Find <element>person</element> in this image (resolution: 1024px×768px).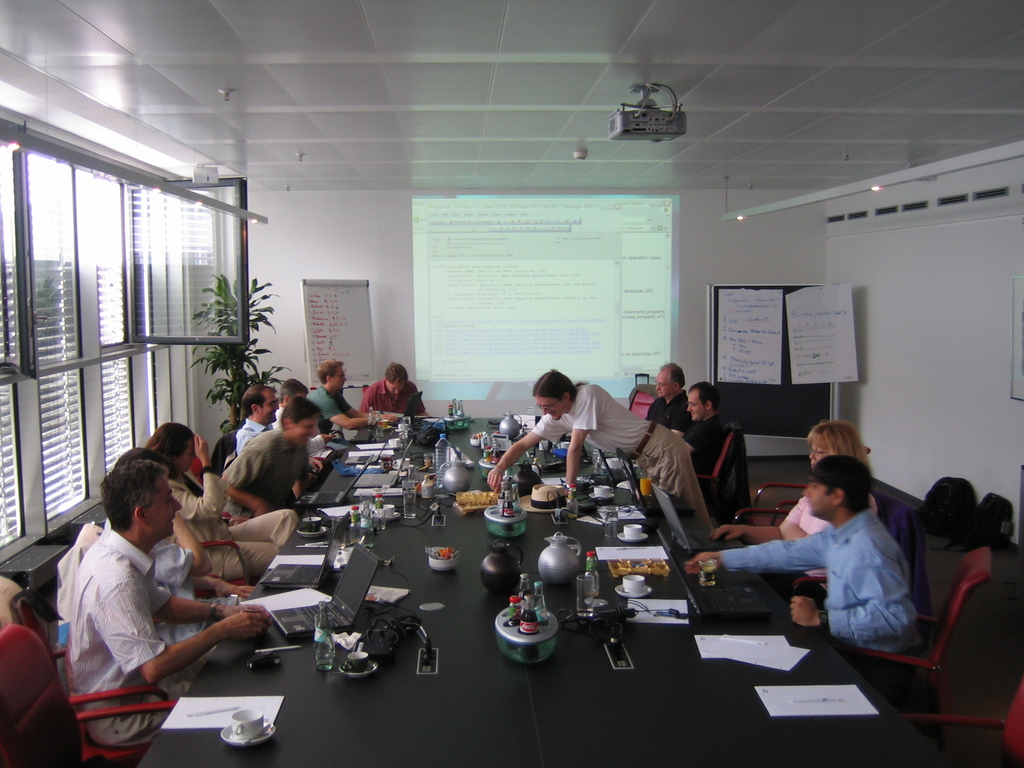
[679, 383, 724, 474].
